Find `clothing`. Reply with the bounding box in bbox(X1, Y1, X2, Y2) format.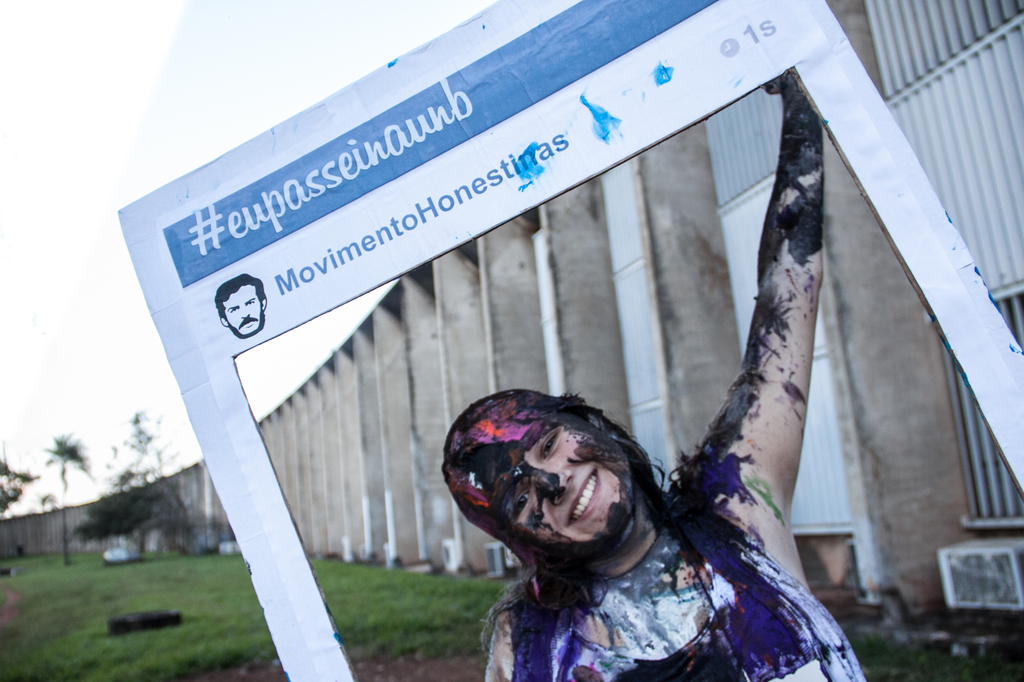
bbox(504, 472, 874, 681).
